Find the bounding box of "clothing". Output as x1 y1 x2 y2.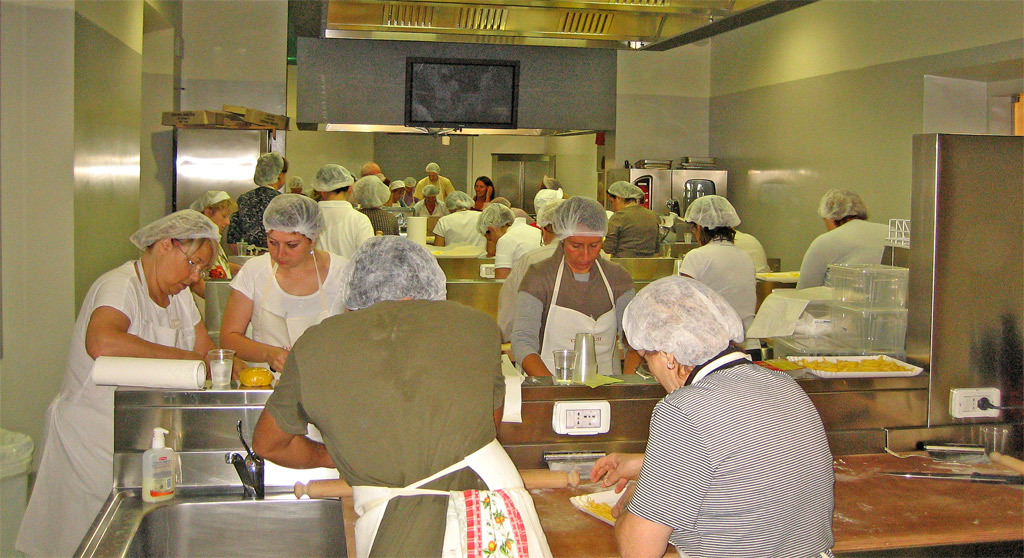
493 216 547 284.
